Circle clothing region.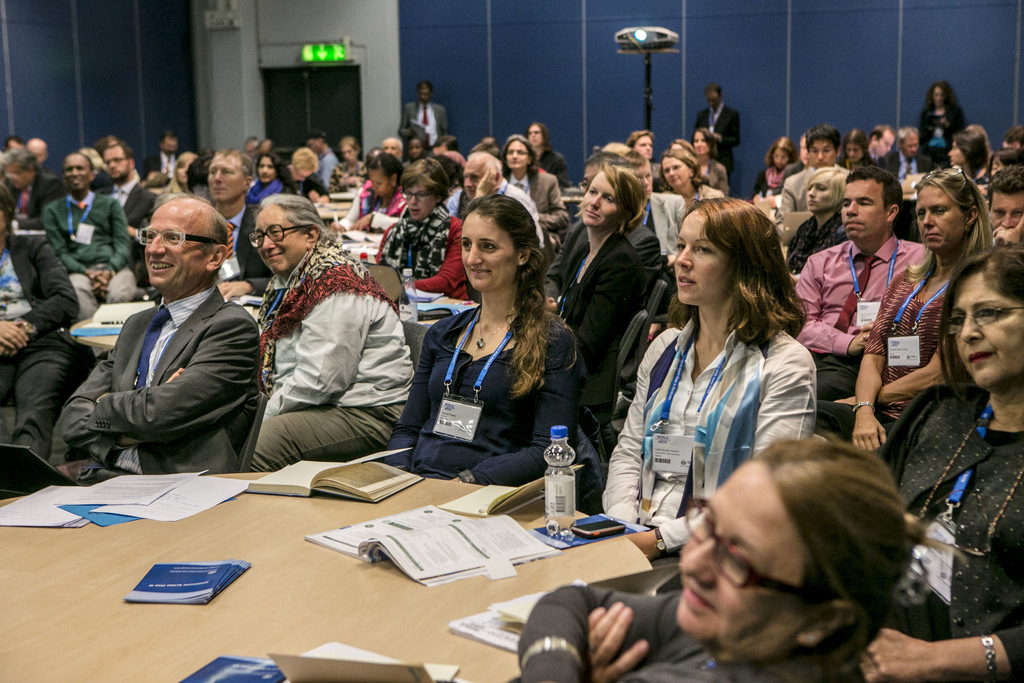
Region: [left=652, top=161, right=664, bottom=187].
